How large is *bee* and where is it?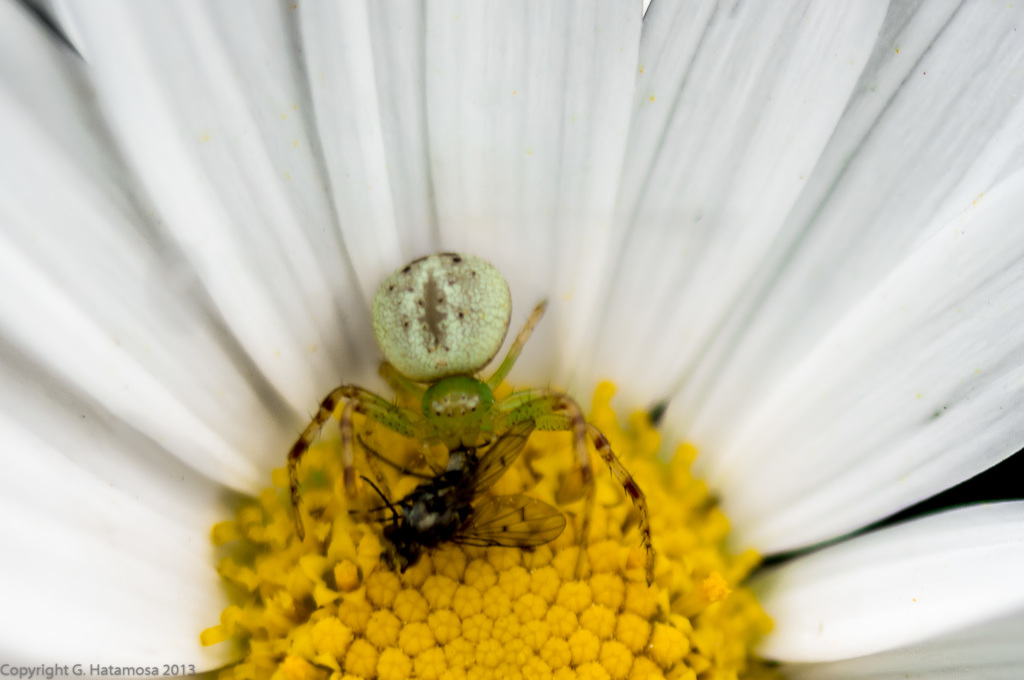
Bounding box: detection(341, 457, 535, 584).
